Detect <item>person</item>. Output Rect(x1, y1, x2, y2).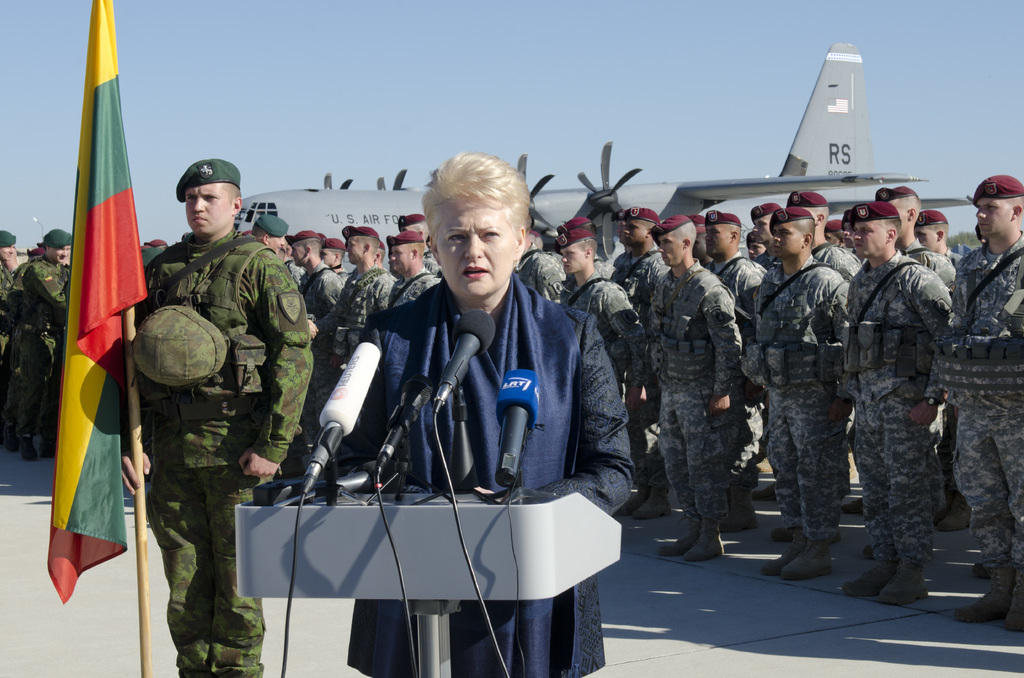
Rect(0, 229, 18, 327).
